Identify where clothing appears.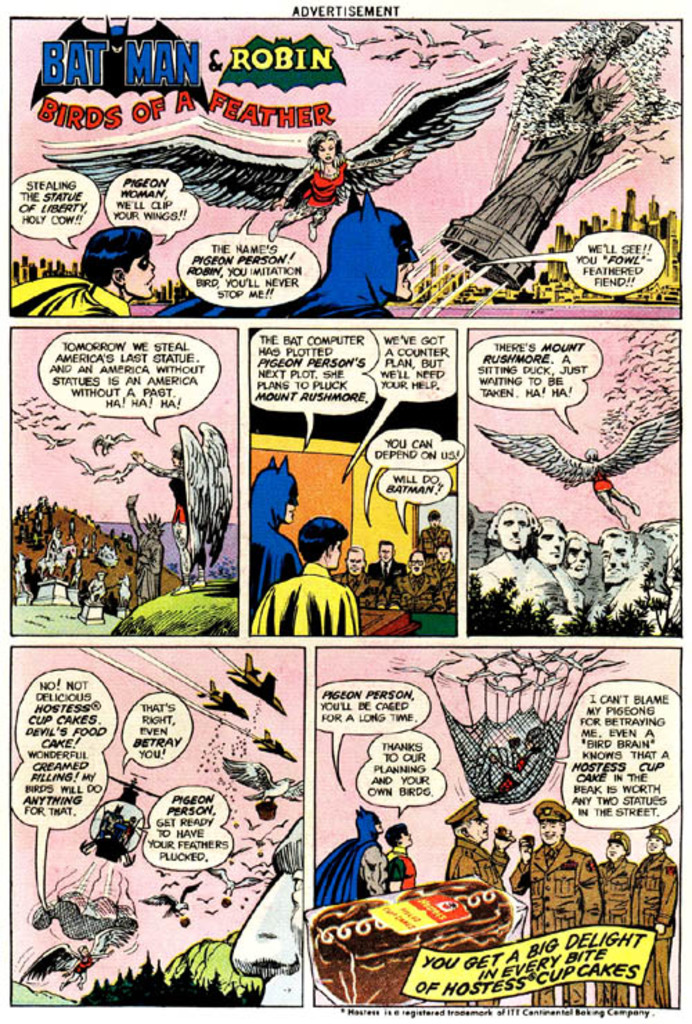
Appears at {"left": 3, "top": 278, "right": 129, "bottom": 324}.
